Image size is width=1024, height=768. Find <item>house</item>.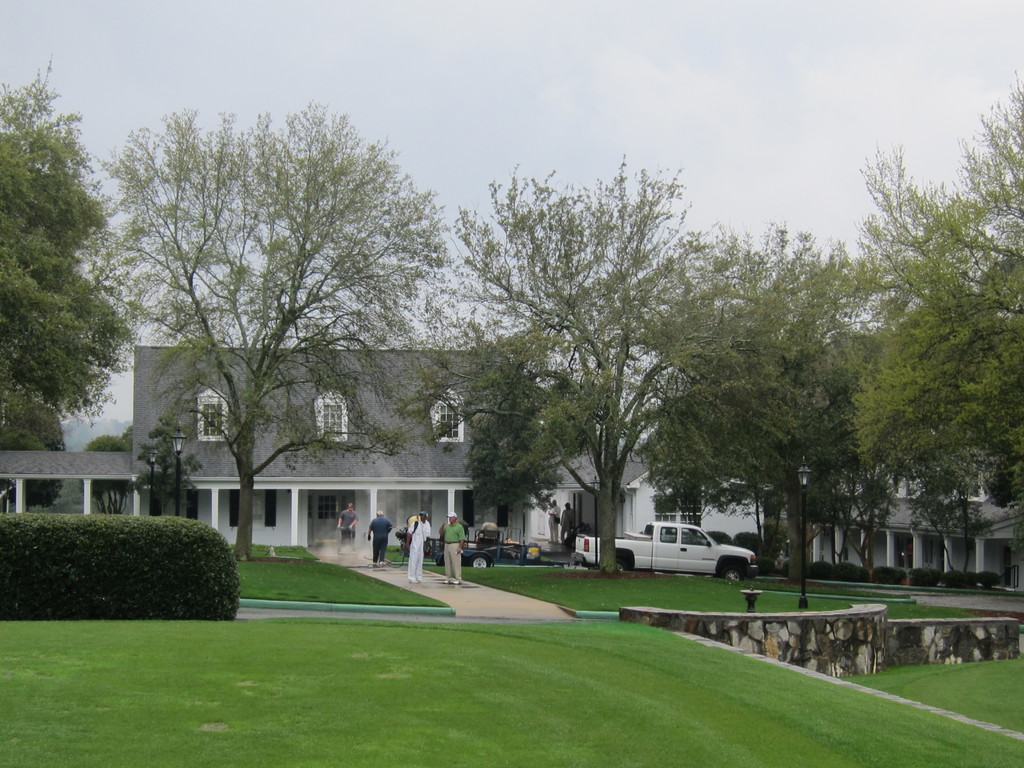
<box>813,364,1023,601</box>.
